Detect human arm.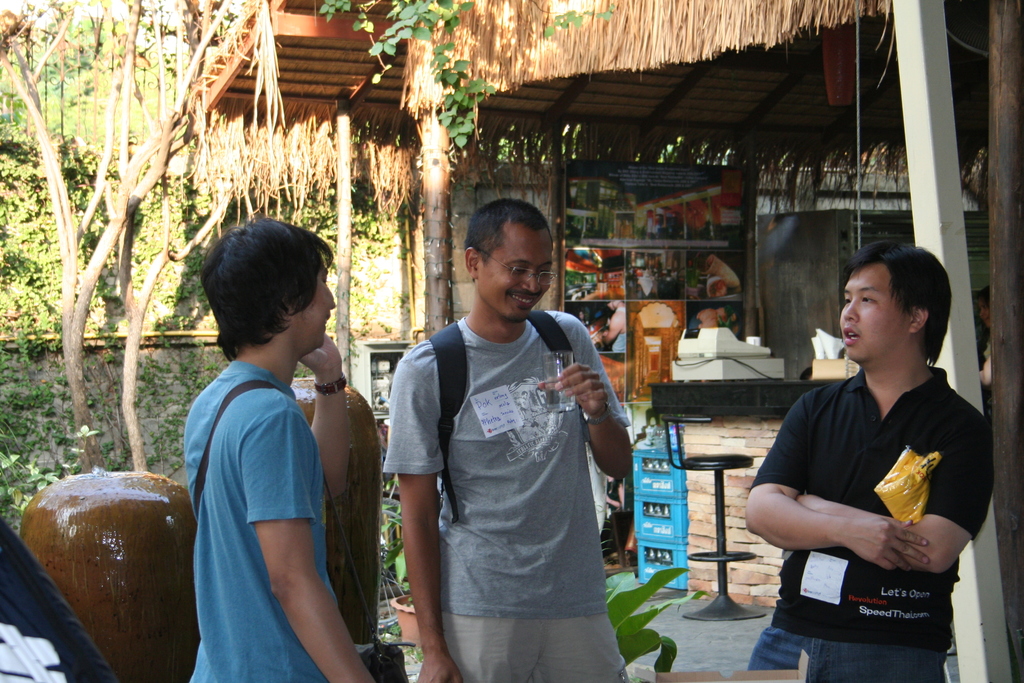
Detected at 214:392:355:644.
